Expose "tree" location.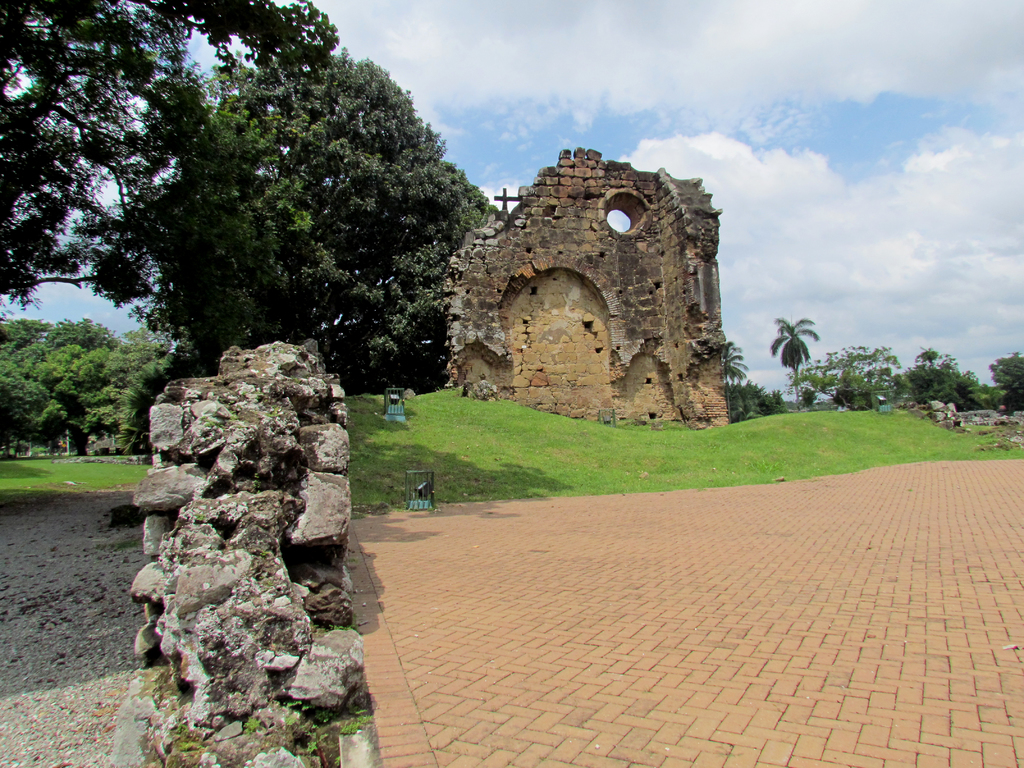
Exposed at Rect(726, 335, 748, 420).
